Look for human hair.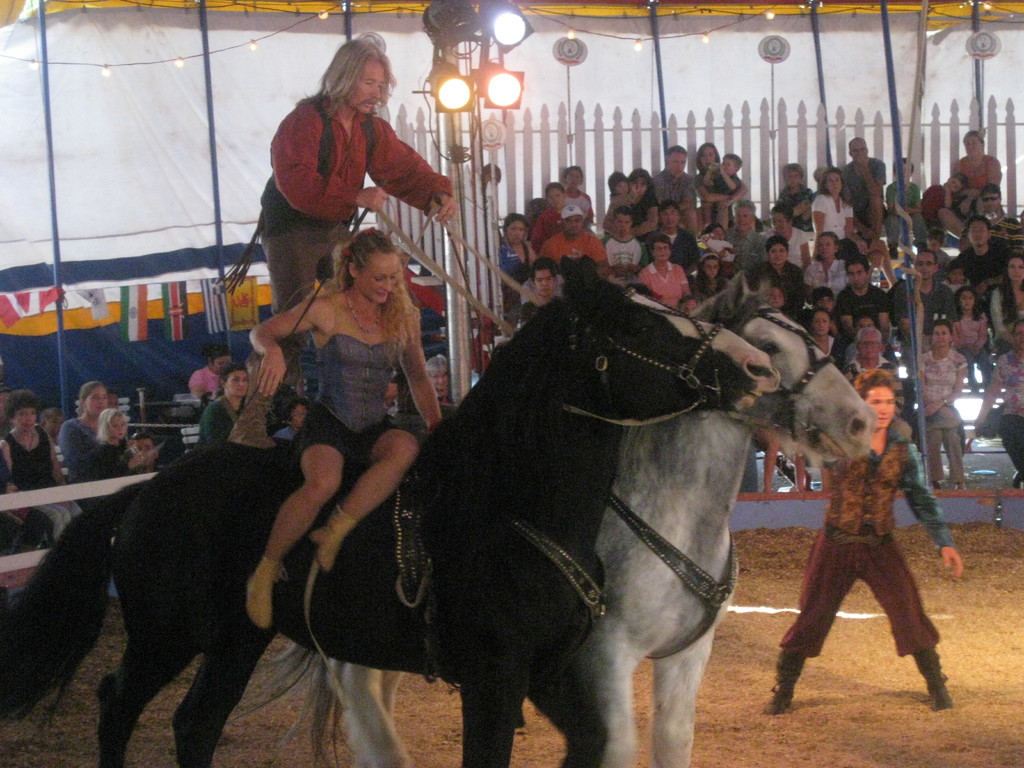
Found: x1=852, y1=308, x2=879, y2=328.
